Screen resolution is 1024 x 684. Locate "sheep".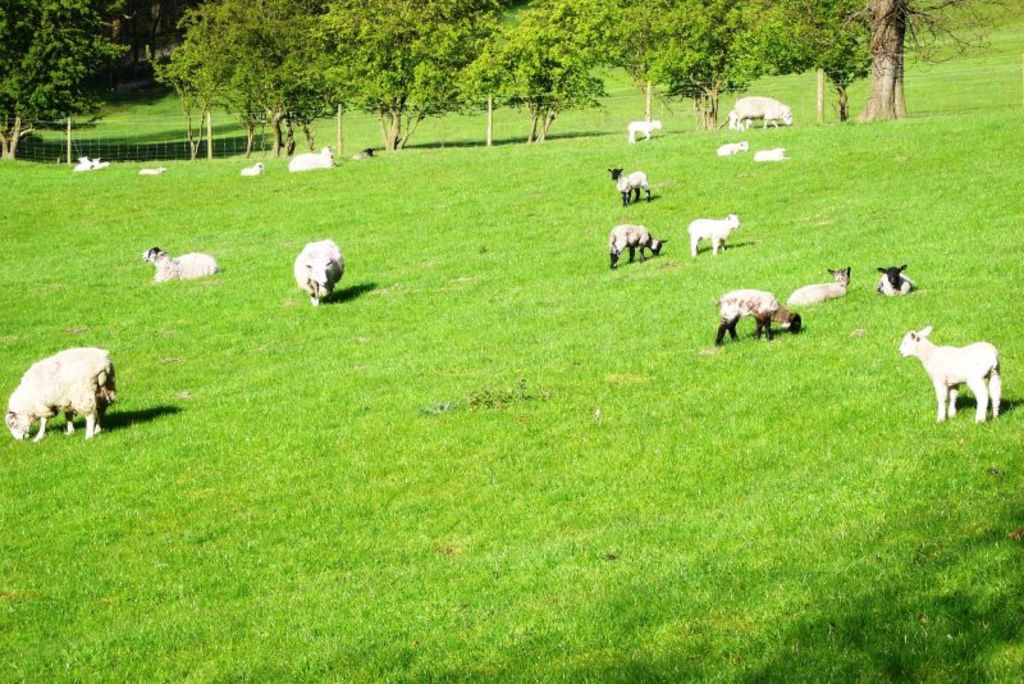
(x1=689, y1=213, x2=735, y2=252).
